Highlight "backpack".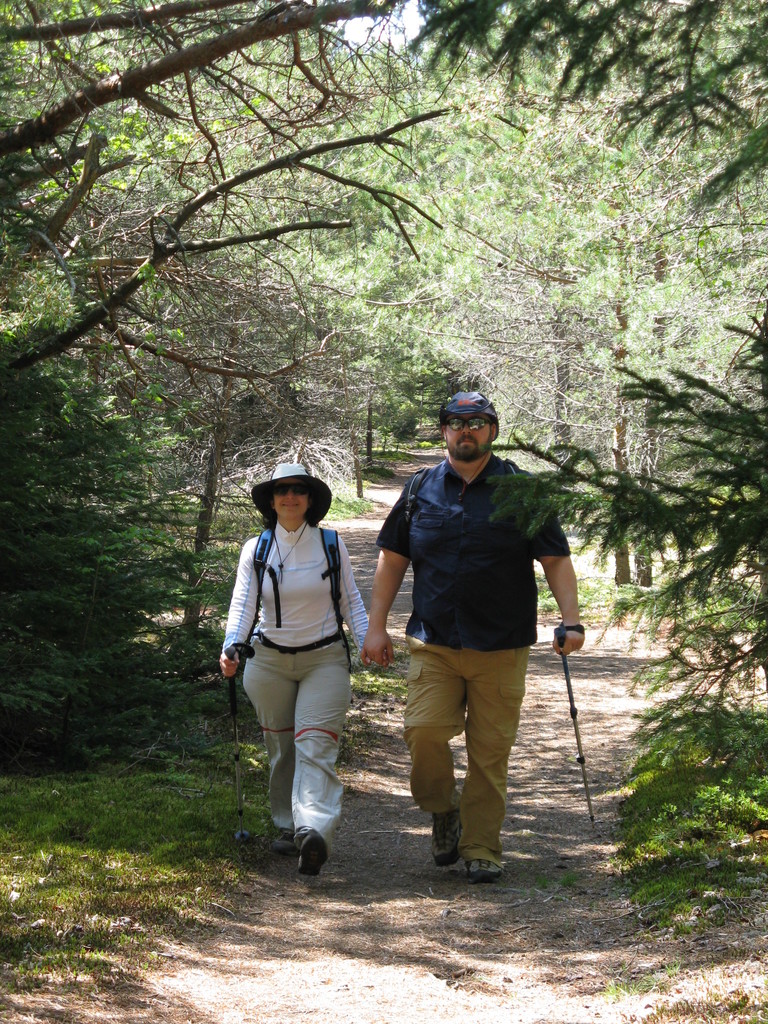
Highlighted region: <box>241,524,355,717</box>.
